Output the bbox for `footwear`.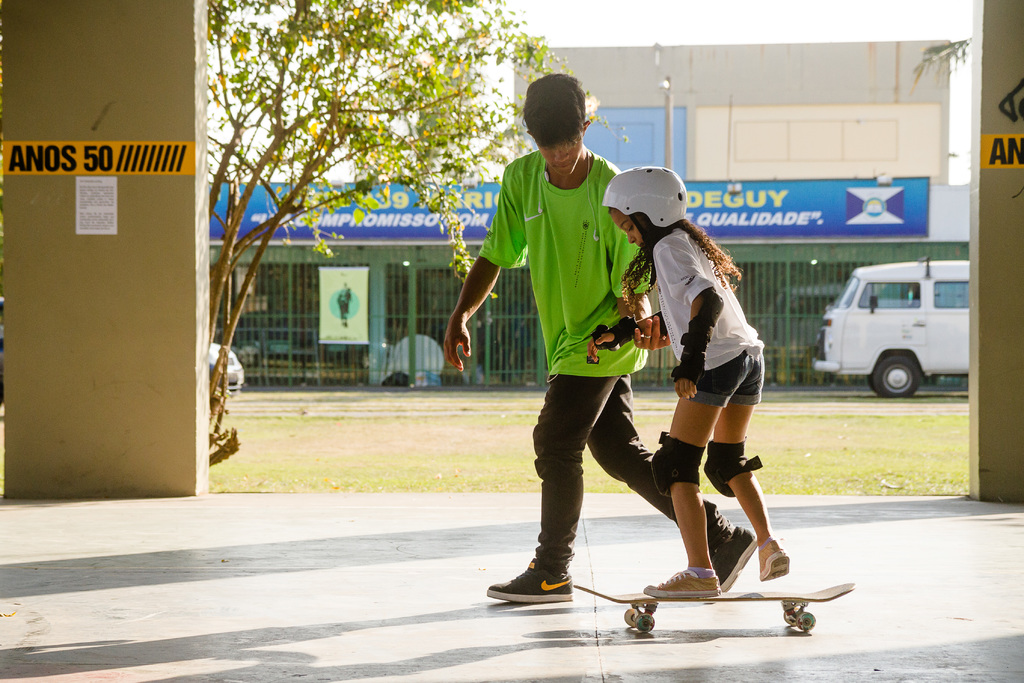
l=482, t=556, r=577, b=607.
